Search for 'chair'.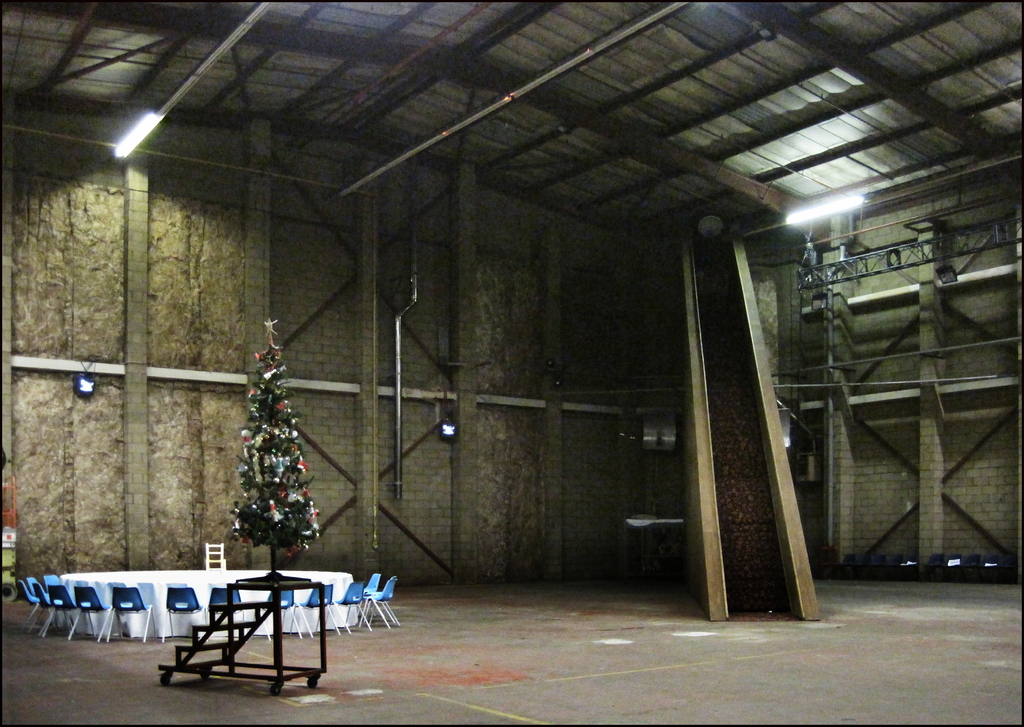
Found at (106, 586, 159, 642).
